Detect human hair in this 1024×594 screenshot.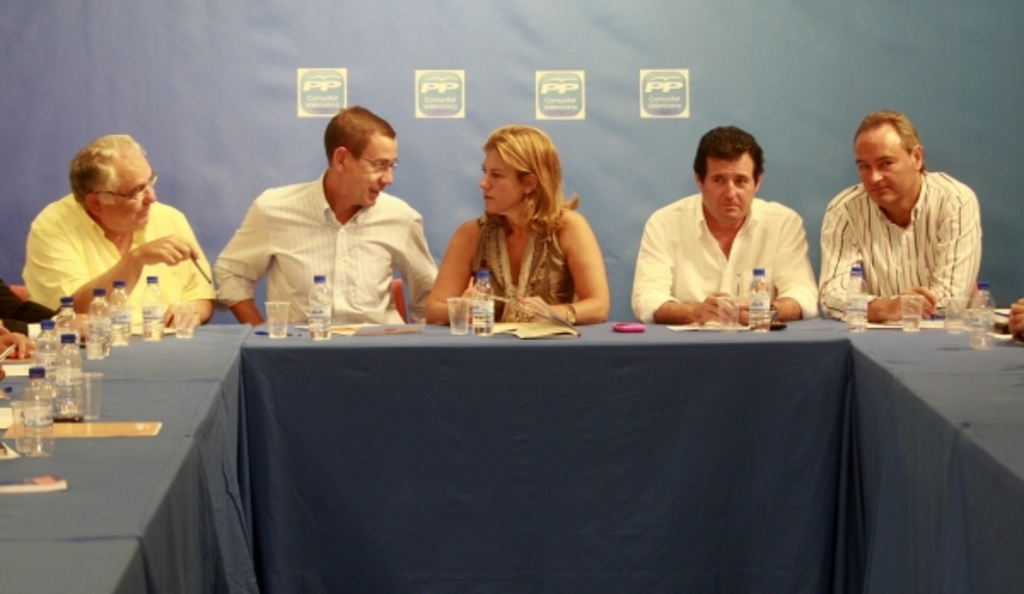
Detection: box=[324, 106, 401, 164].
